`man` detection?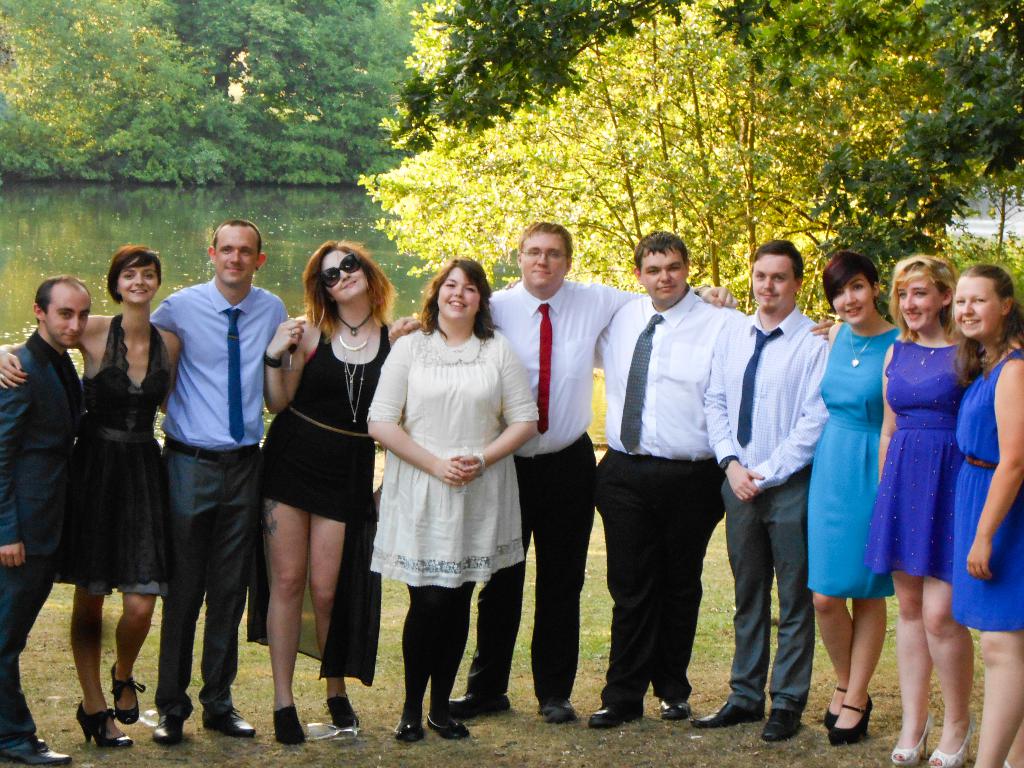
<box>370,221,743,721</box>
